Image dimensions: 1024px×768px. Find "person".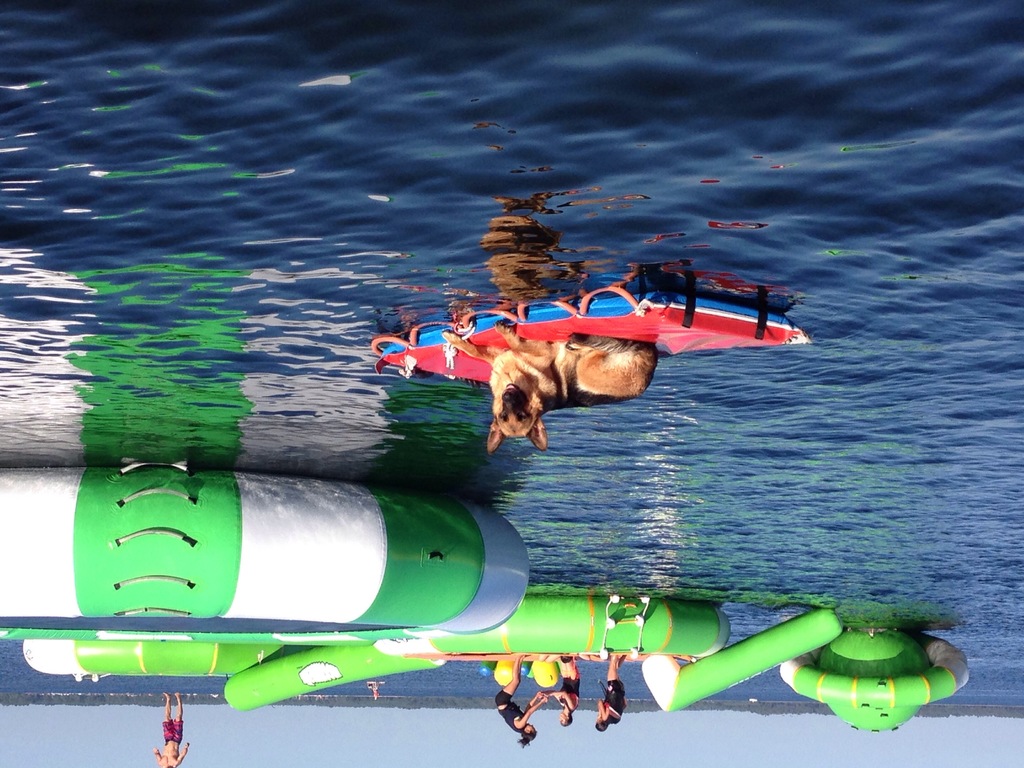
(left=493, top=662, right=548, bottom=746).
